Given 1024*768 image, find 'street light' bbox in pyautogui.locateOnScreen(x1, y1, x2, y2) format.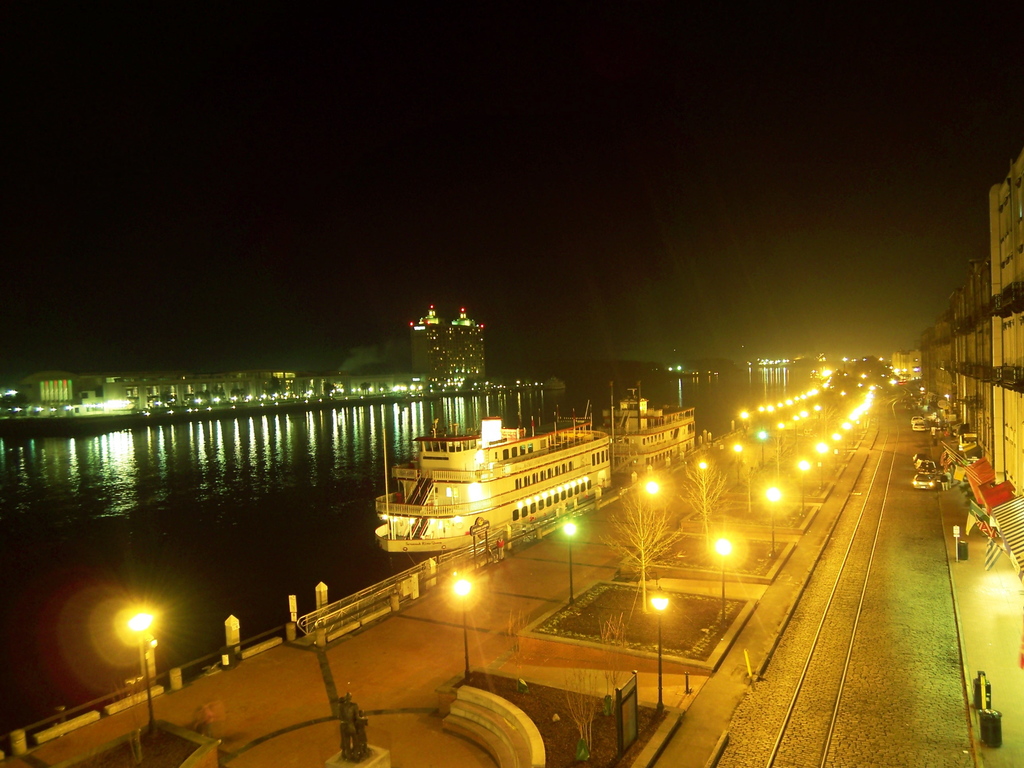
pyautogui.locateOnScreen(811, 441, 834, 490).
